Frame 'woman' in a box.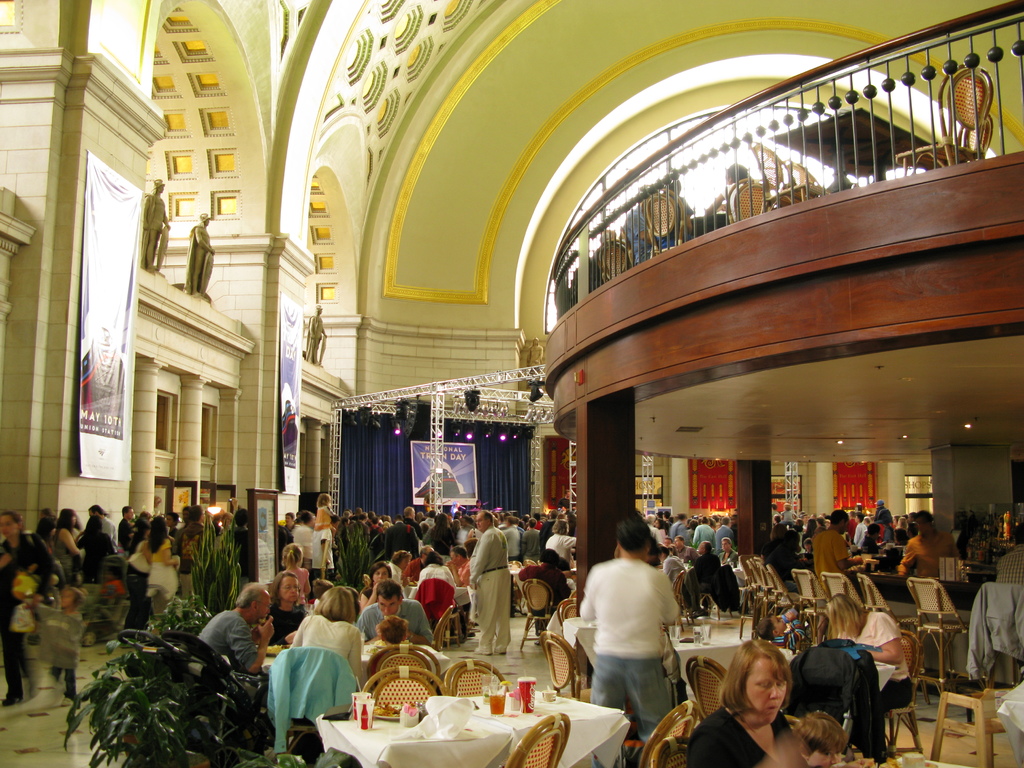
l=47, t=509, r=88, b=579.
